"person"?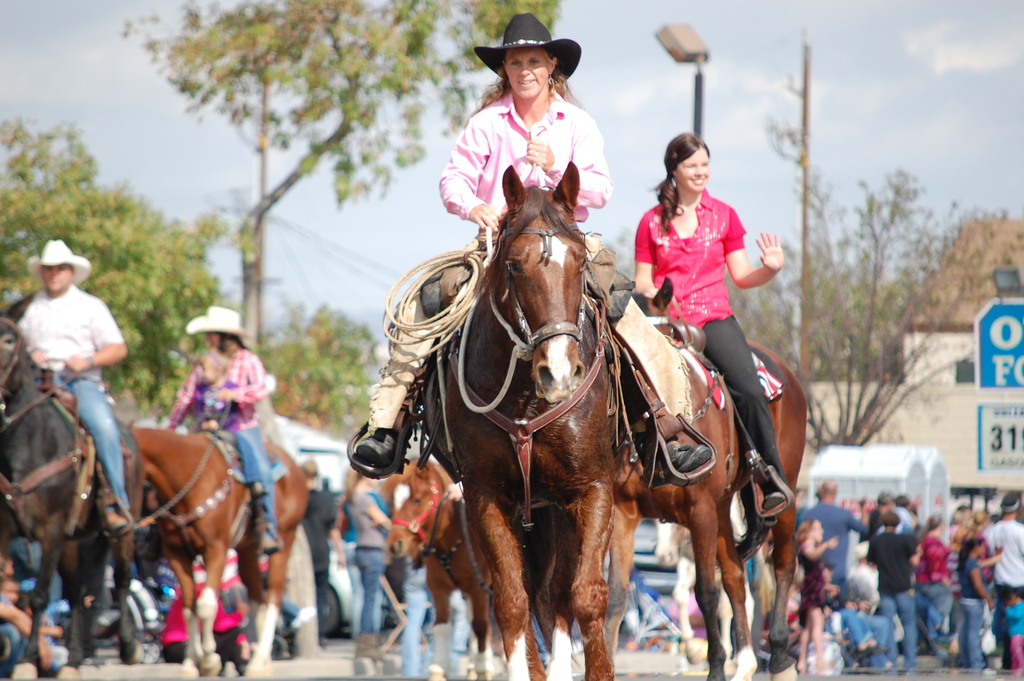
<box>632,127,792,512</box>
